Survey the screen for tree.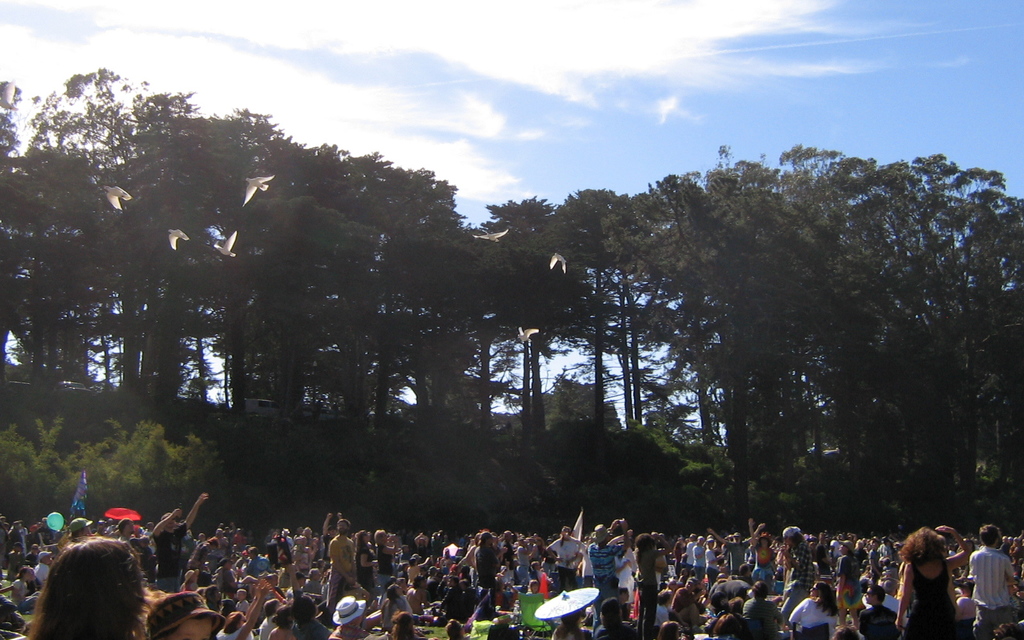
Survey found: bbox=[465, 189, 596, 465].
